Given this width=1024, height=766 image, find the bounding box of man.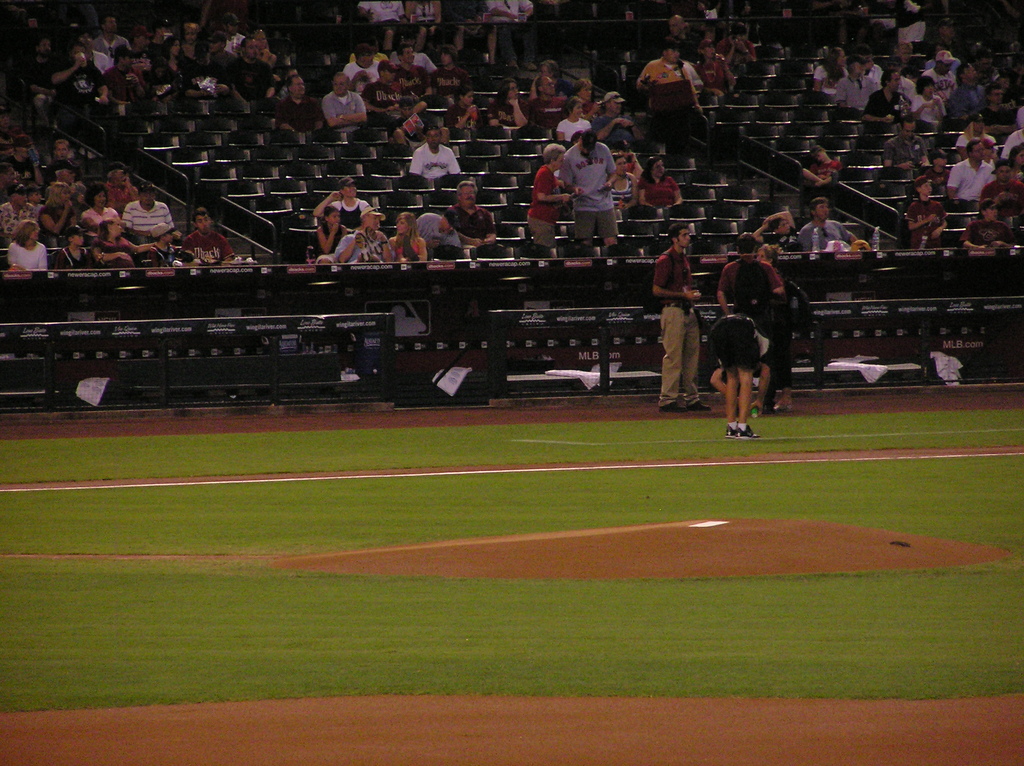
bbox(926, 48, 962, 74).
